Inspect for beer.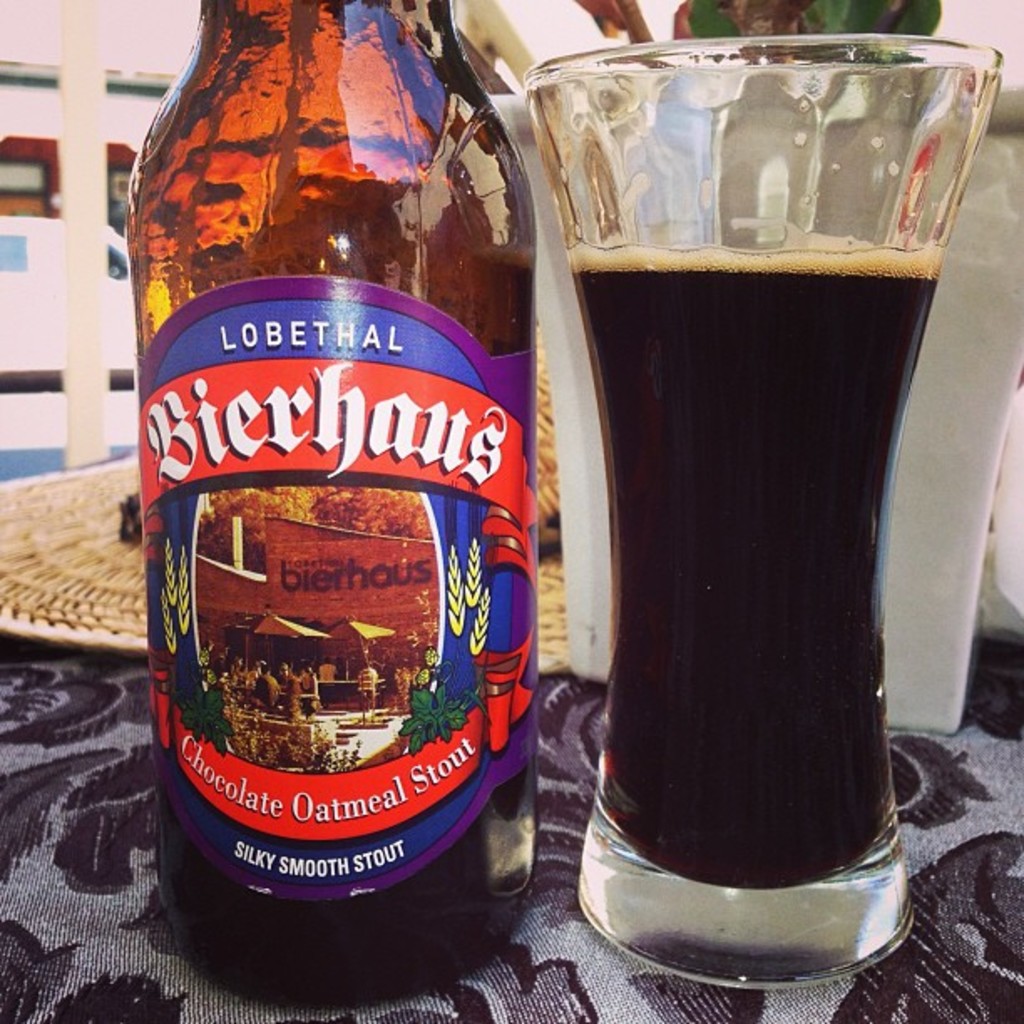
Inspection: 125, 0, 537, 1009.
